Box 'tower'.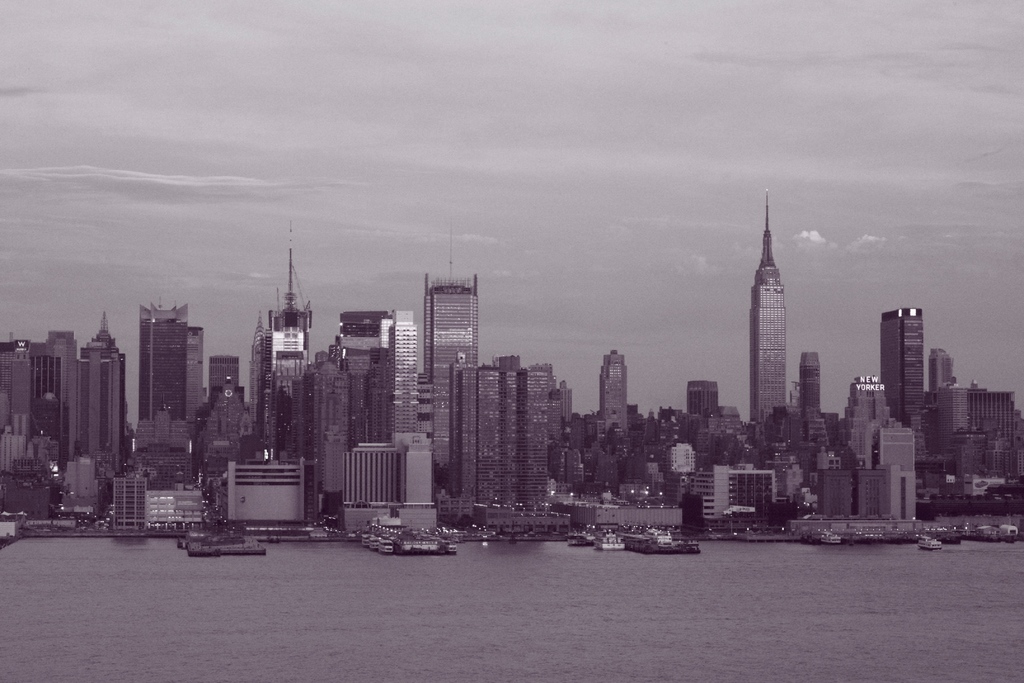
{"left": 424, "top": 270, "right": 488, "bottom": 473}.
